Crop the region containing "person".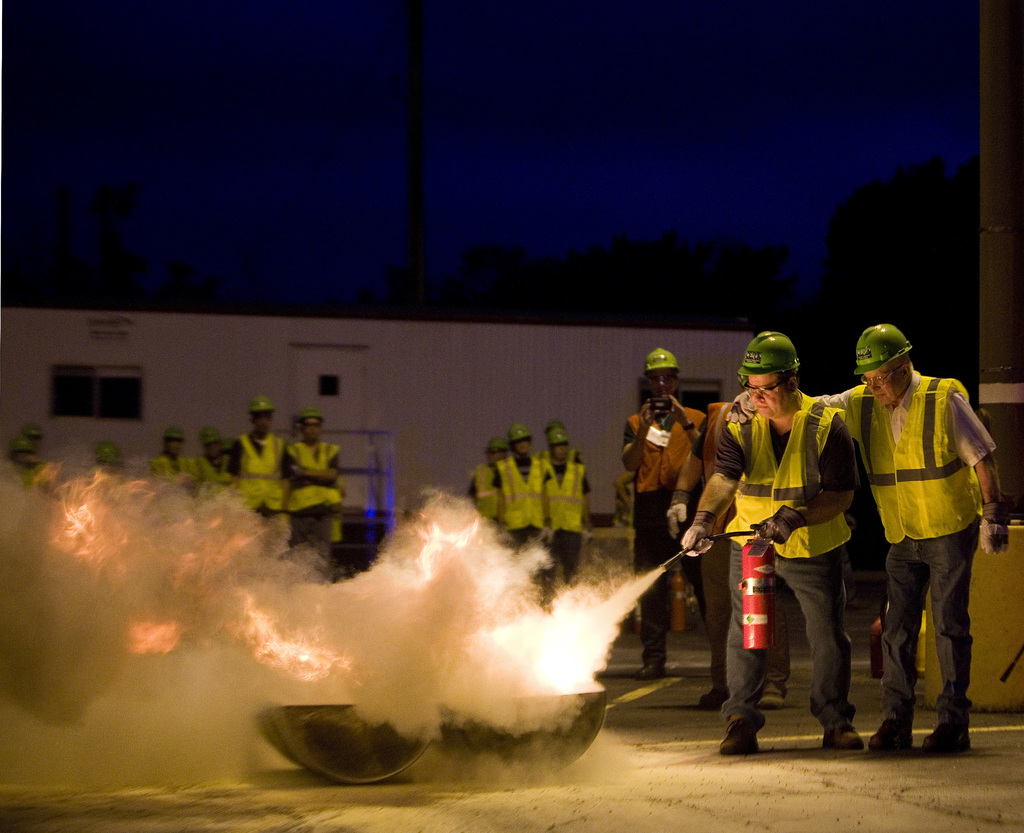
Crop region: bbox=[204, 427, 237, 515].
